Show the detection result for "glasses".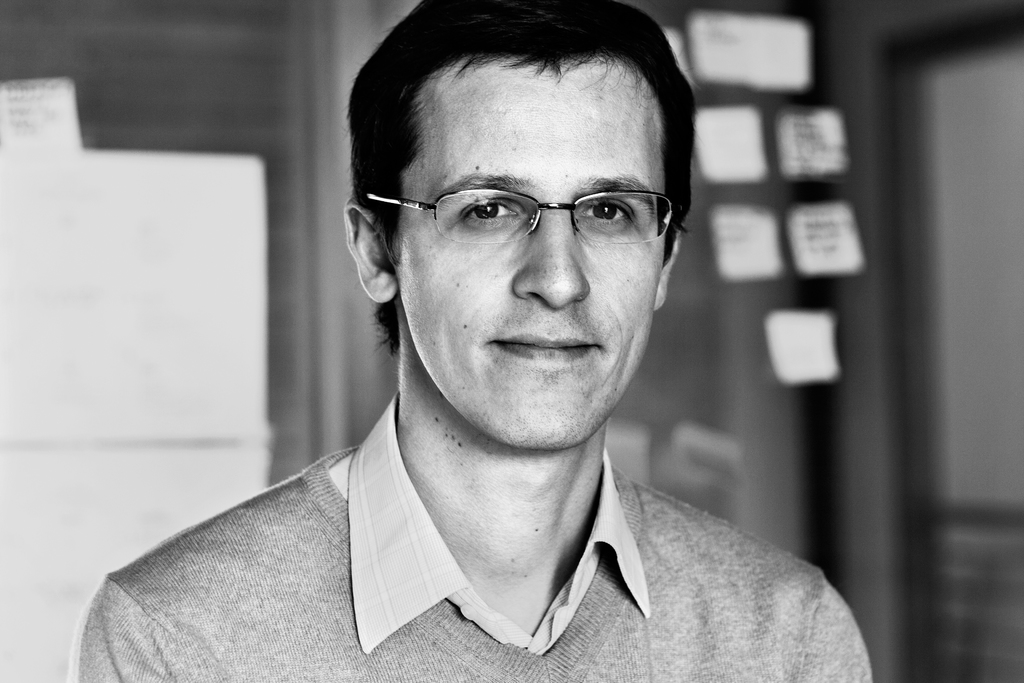
[x1=366, y1=185, x2=680, y2=243].
